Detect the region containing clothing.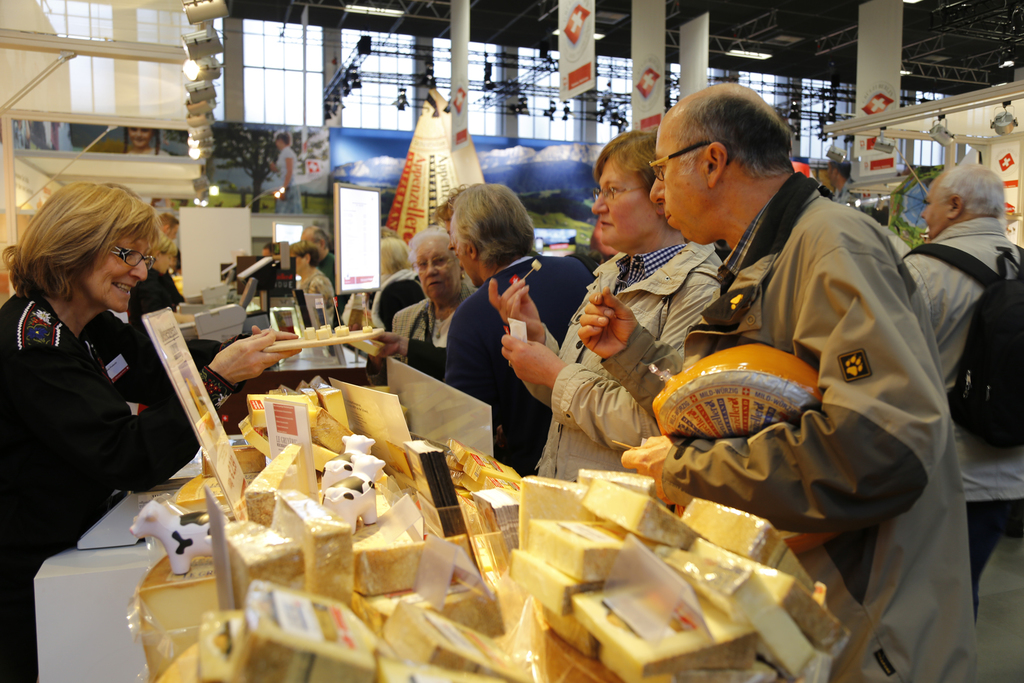
Rect(533, 239, 737, 486).
